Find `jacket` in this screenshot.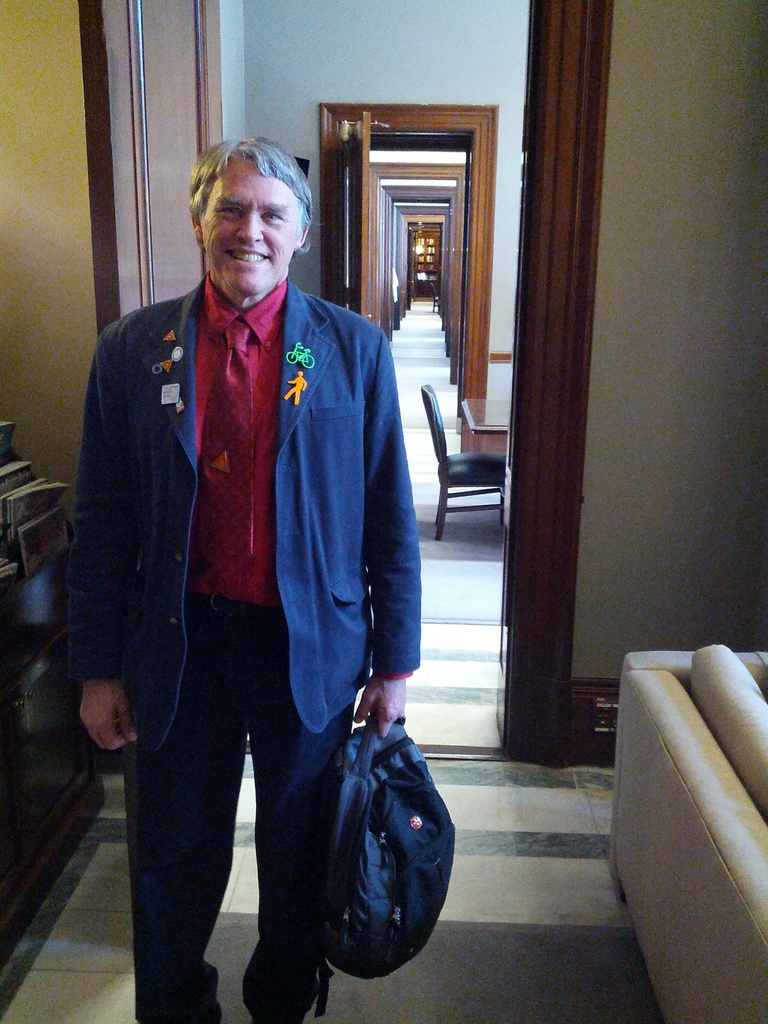
The bounding box for `jacket` is Rect(65, 319, 402, 778).
